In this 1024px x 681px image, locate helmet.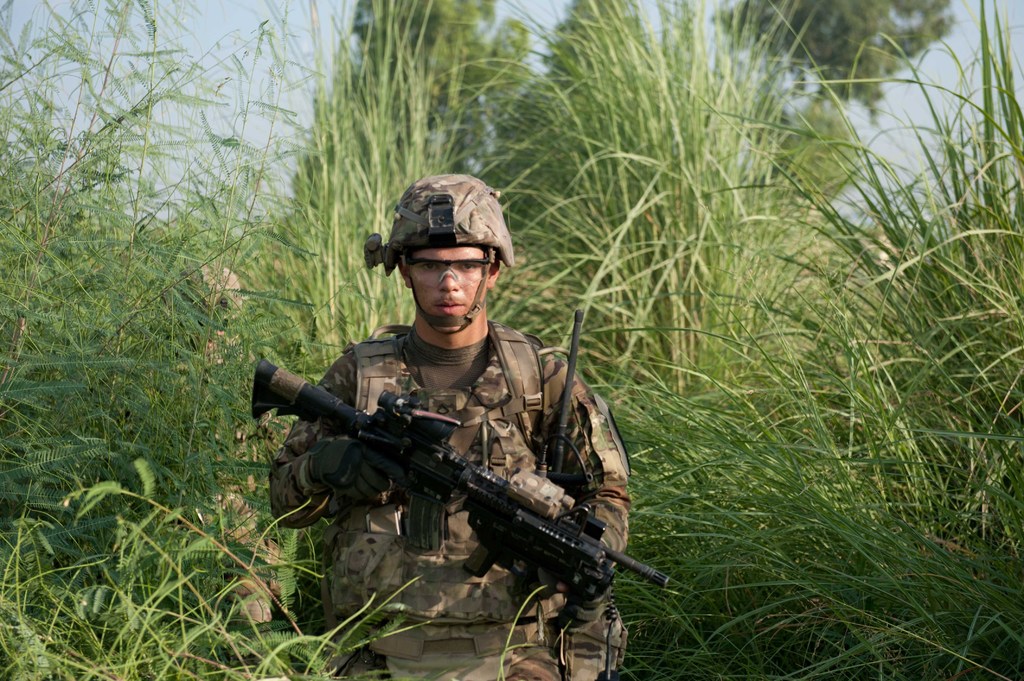
Bounding box: left=372, top=179, right=515, bottom=329.
